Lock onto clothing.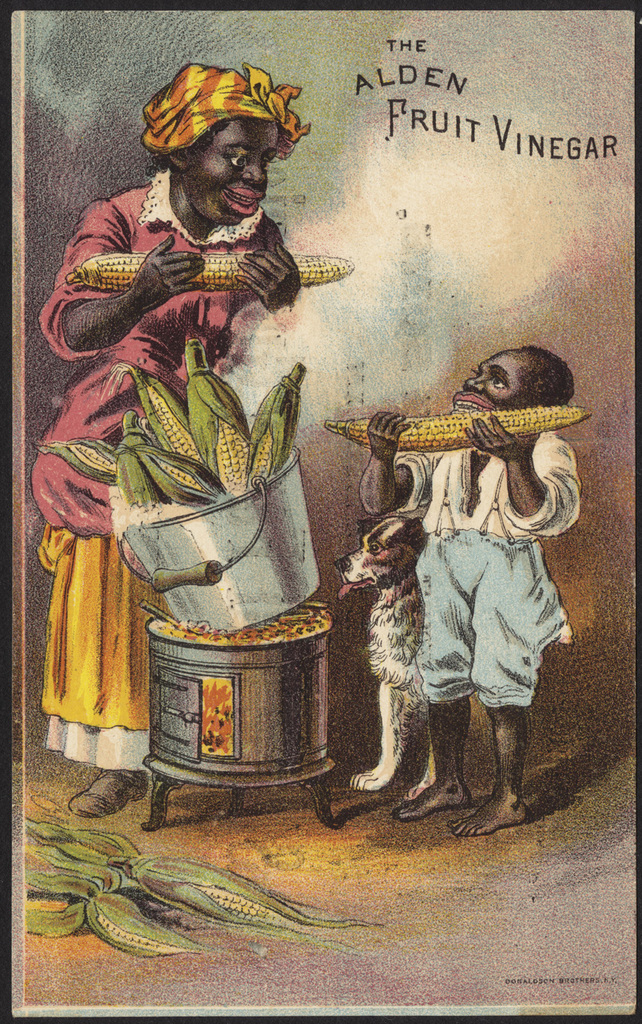
Locked: (392,434,583,528).
